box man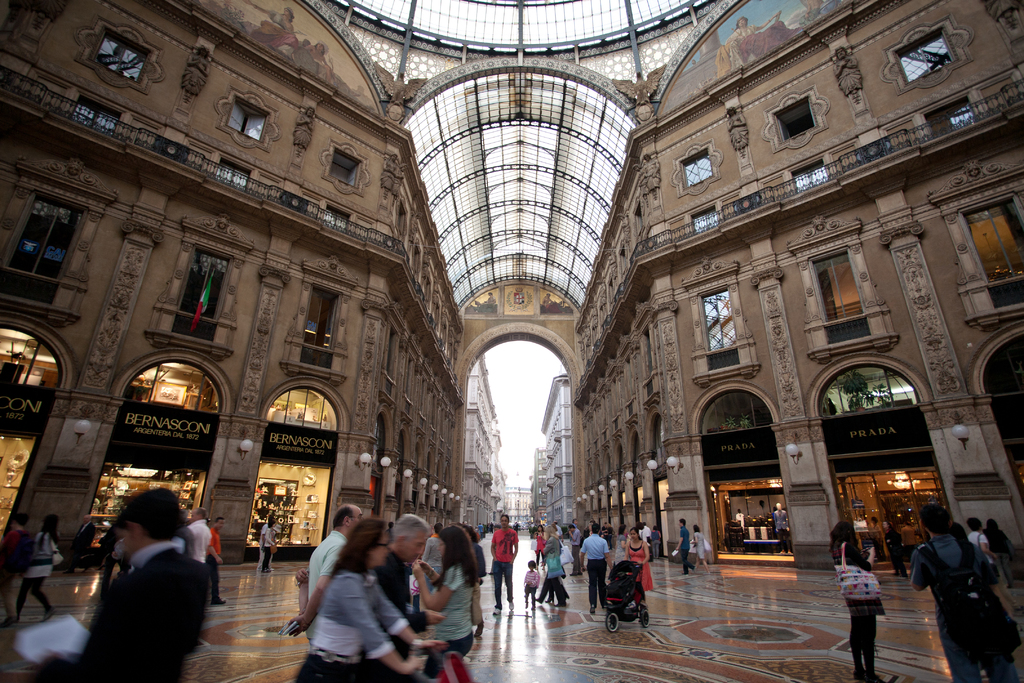
[552,520,563,543]
